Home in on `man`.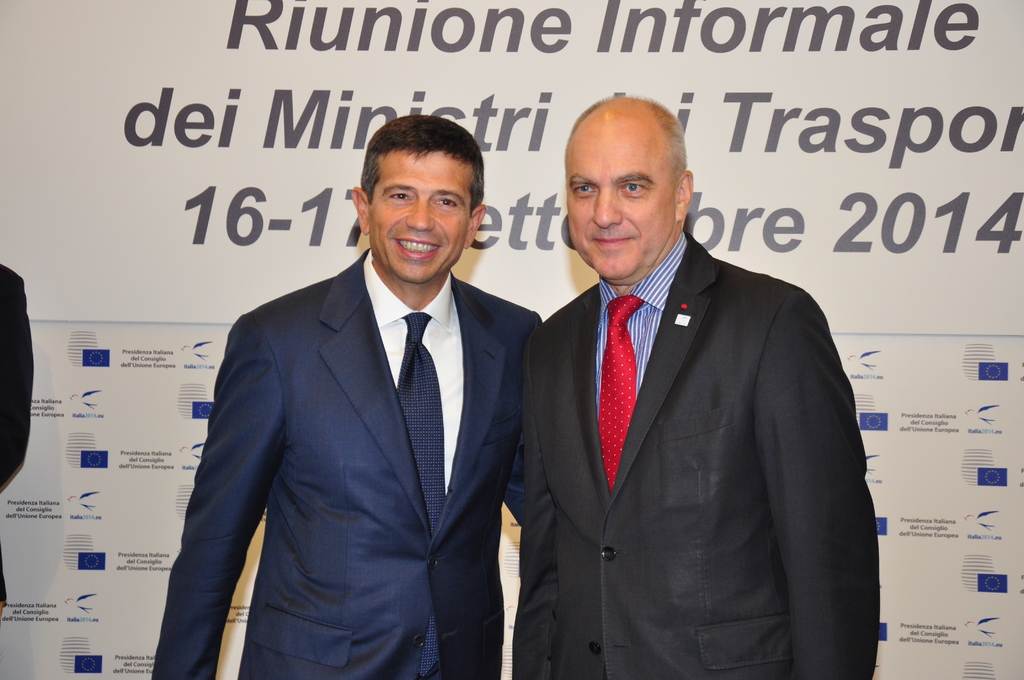
Homed in at 509/92/881/679.
